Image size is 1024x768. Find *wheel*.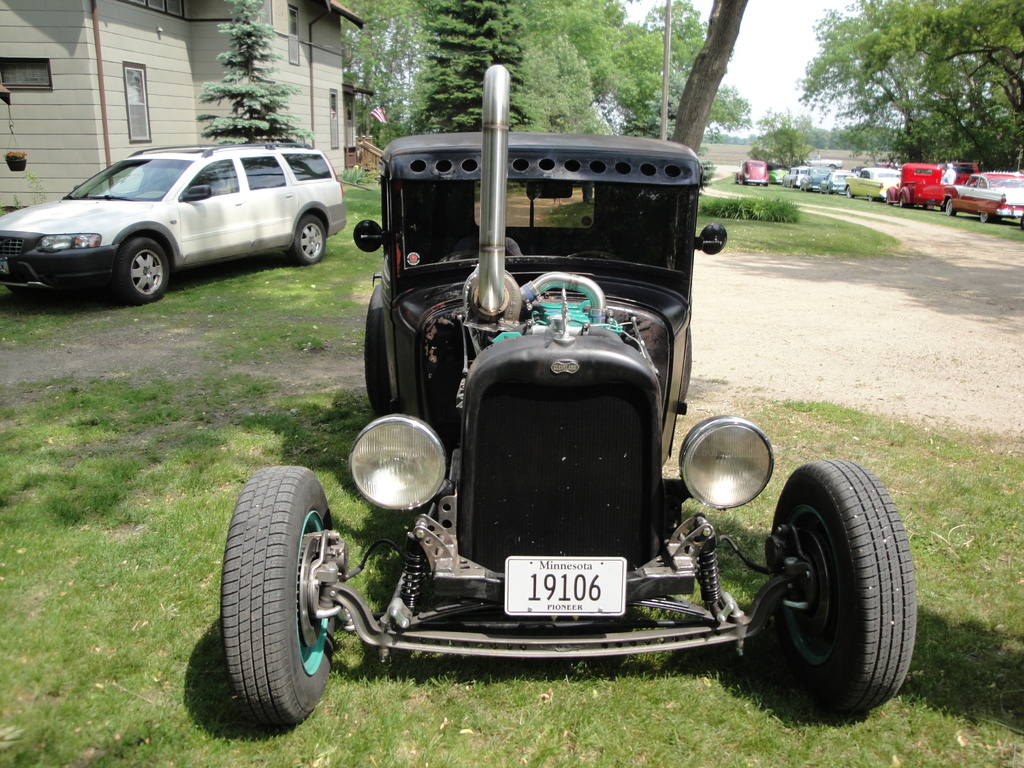
bbox=(941, 198, 953, 213).
